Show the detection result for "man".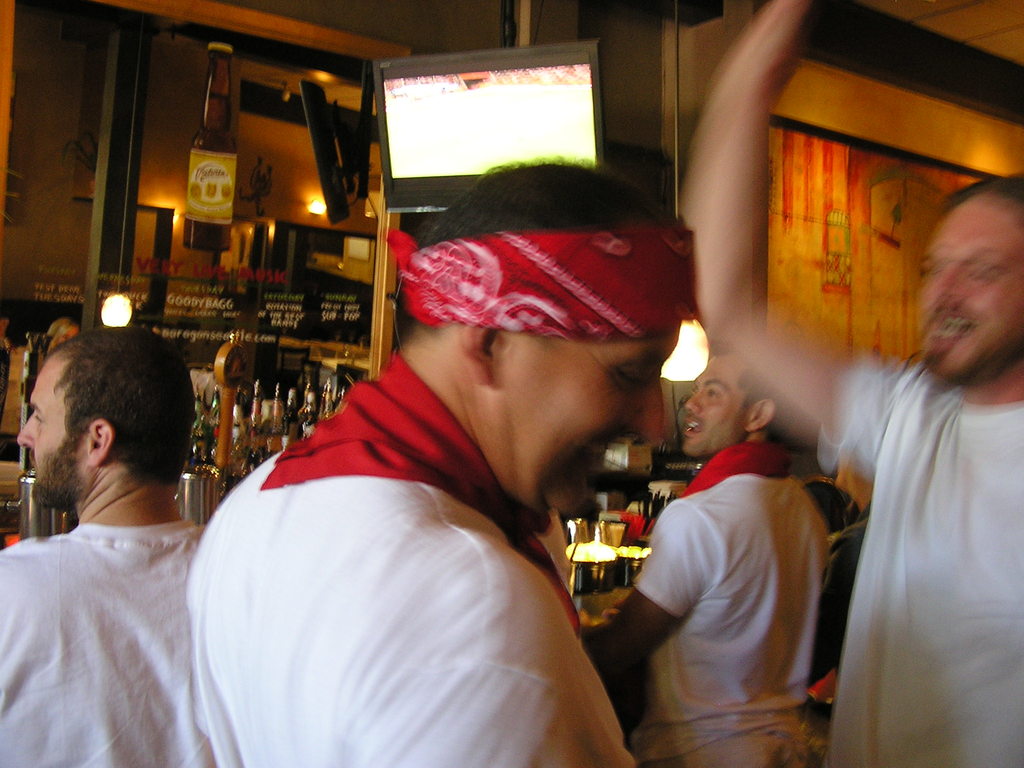
Rect(806, 507, 864, 725).
